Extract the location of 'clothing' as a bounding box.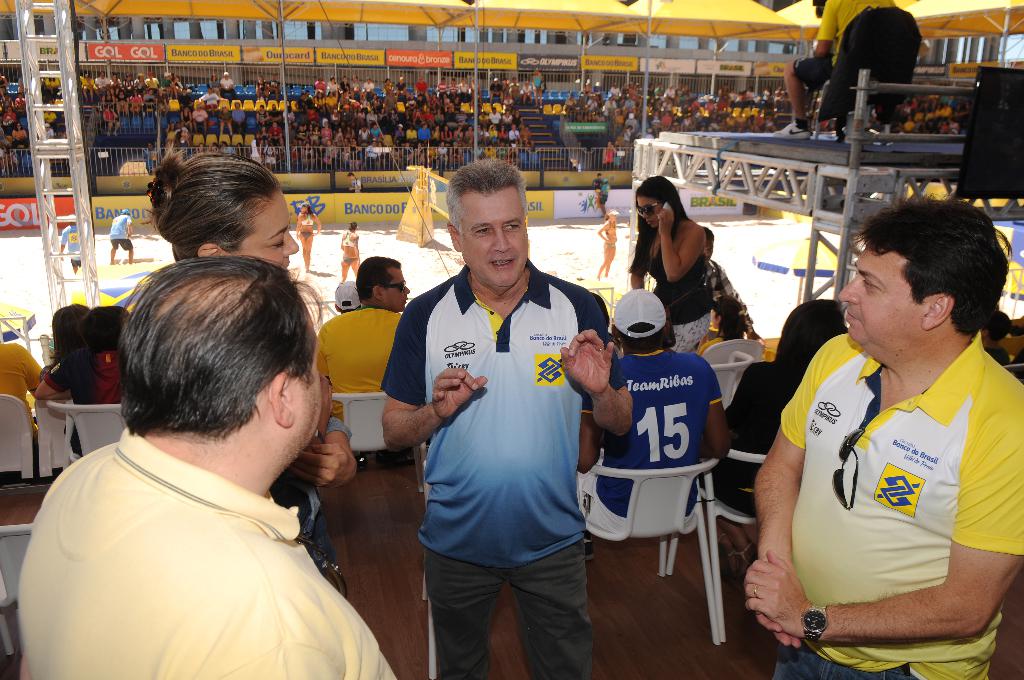
[375, 263, 628, 679].
